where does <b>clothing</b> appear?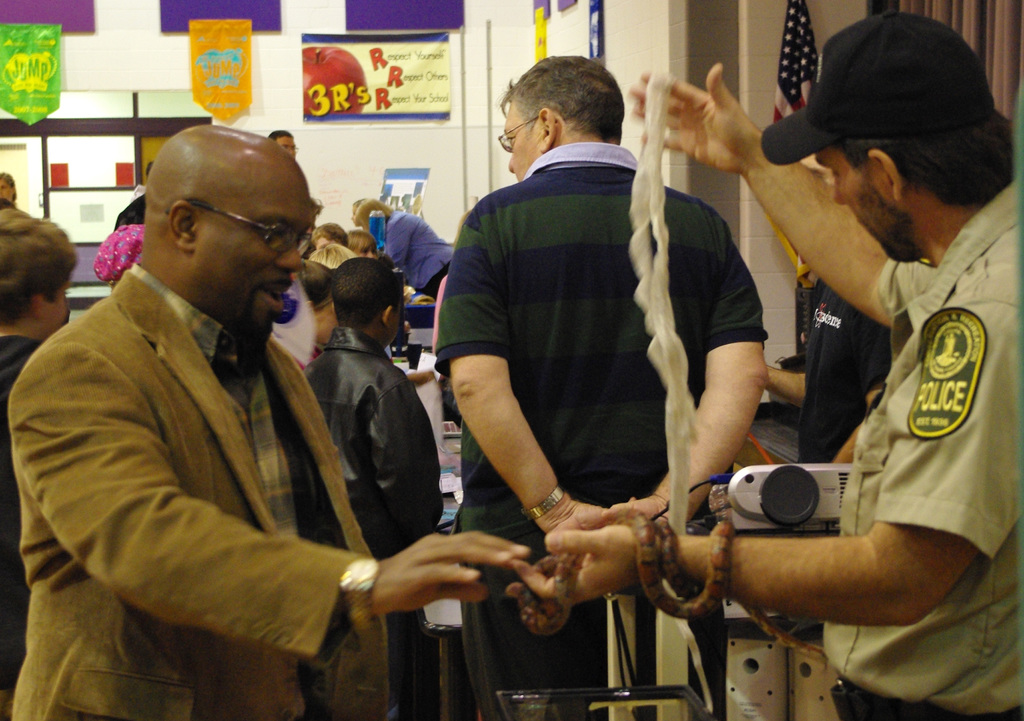
Appears at crop(436, 144, 772, 720).
